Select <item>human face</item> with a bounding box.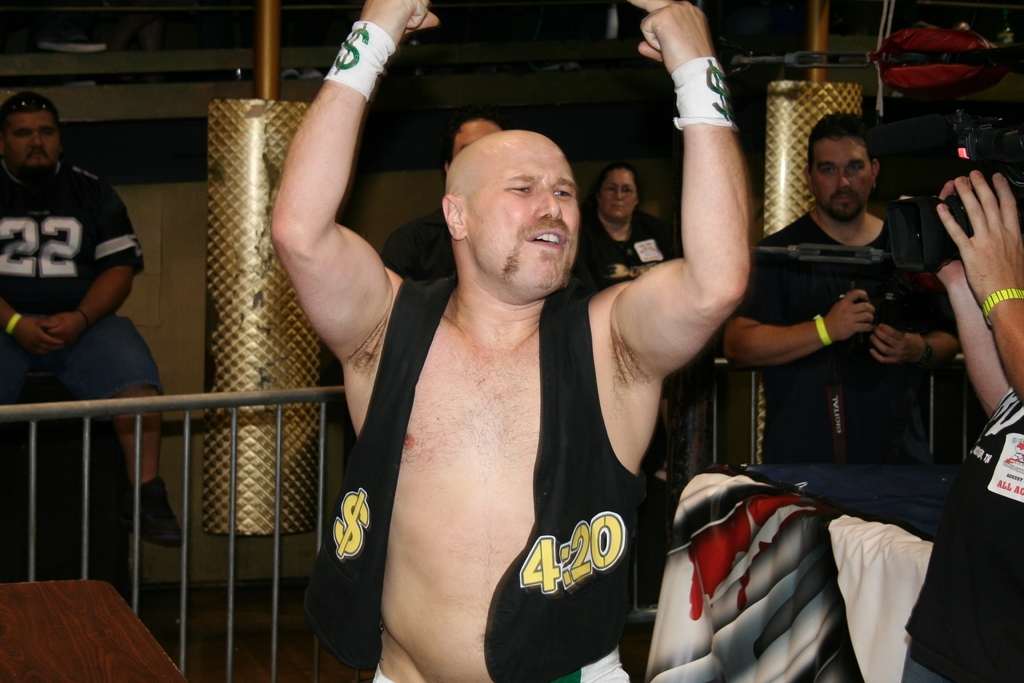
region(819, 136, 870, 224).
